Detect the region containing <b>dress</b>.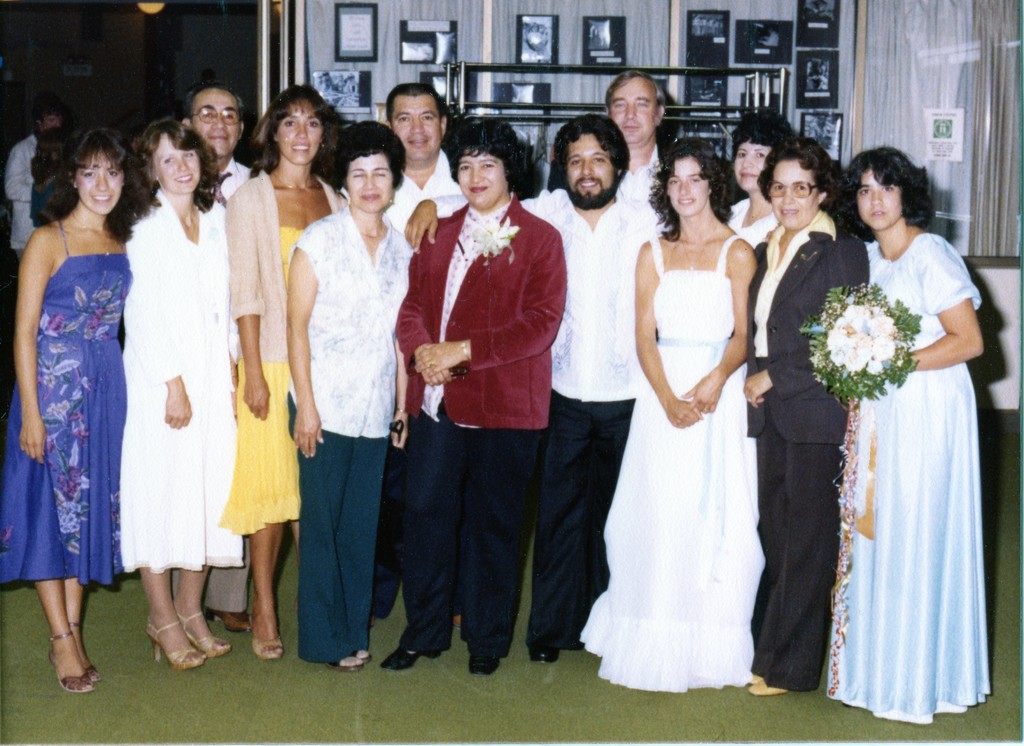
{"x1": 120, "y1": 194, "x2": 237, "y2": 567}.
